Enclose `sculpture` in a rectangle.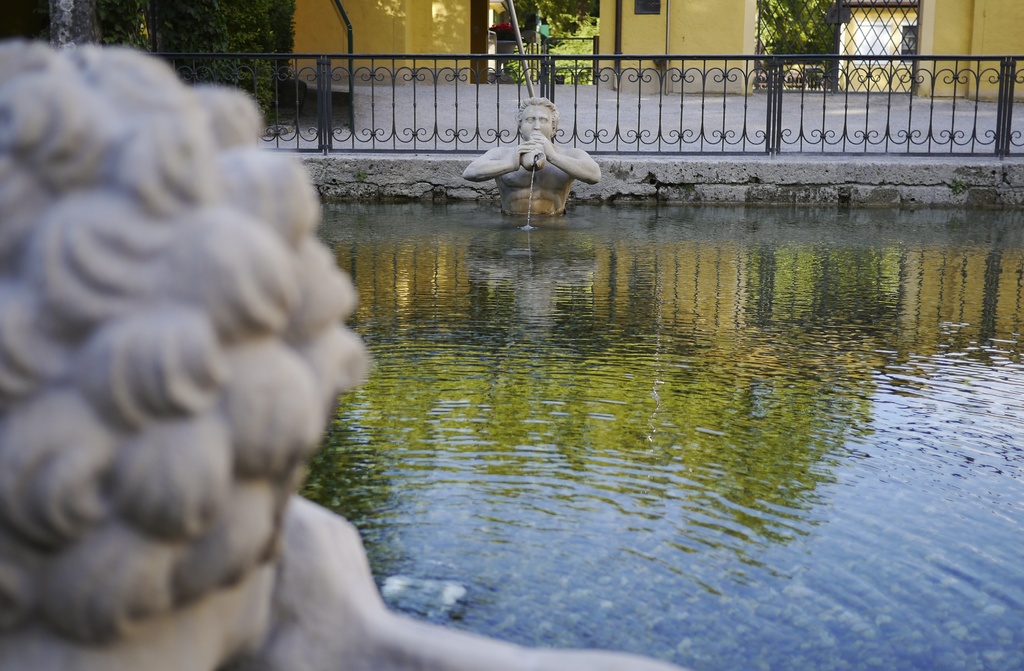
(x1=442, y1=94, x2=605, y2=213).
